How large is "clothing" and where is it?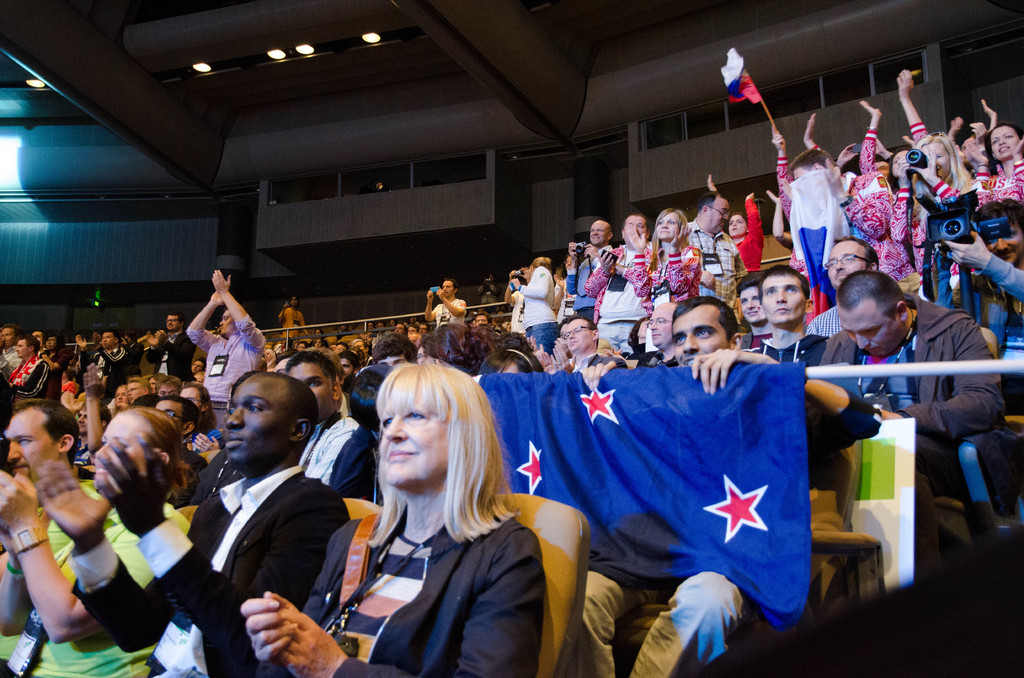
Bounding box: [left=819, top=290, right=1001, bottom=517].
